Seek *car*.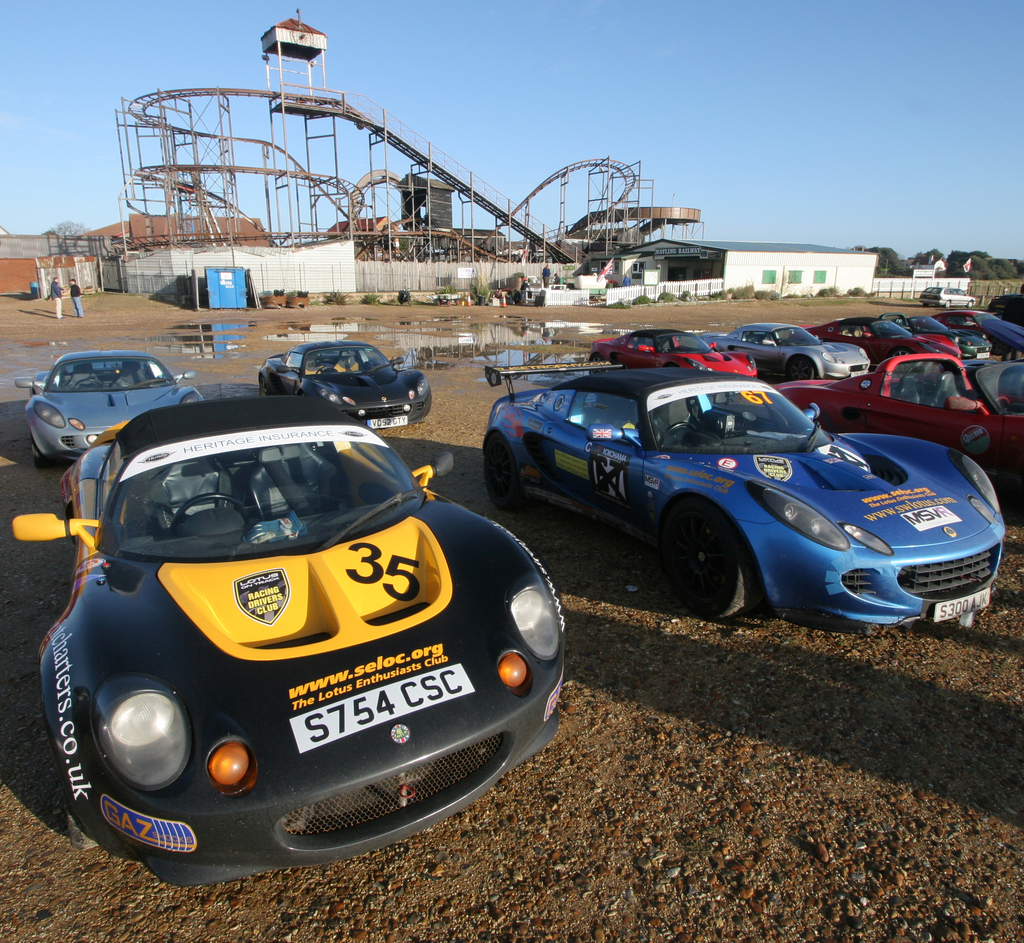
<region>877, 306, 988, 366</region>.
